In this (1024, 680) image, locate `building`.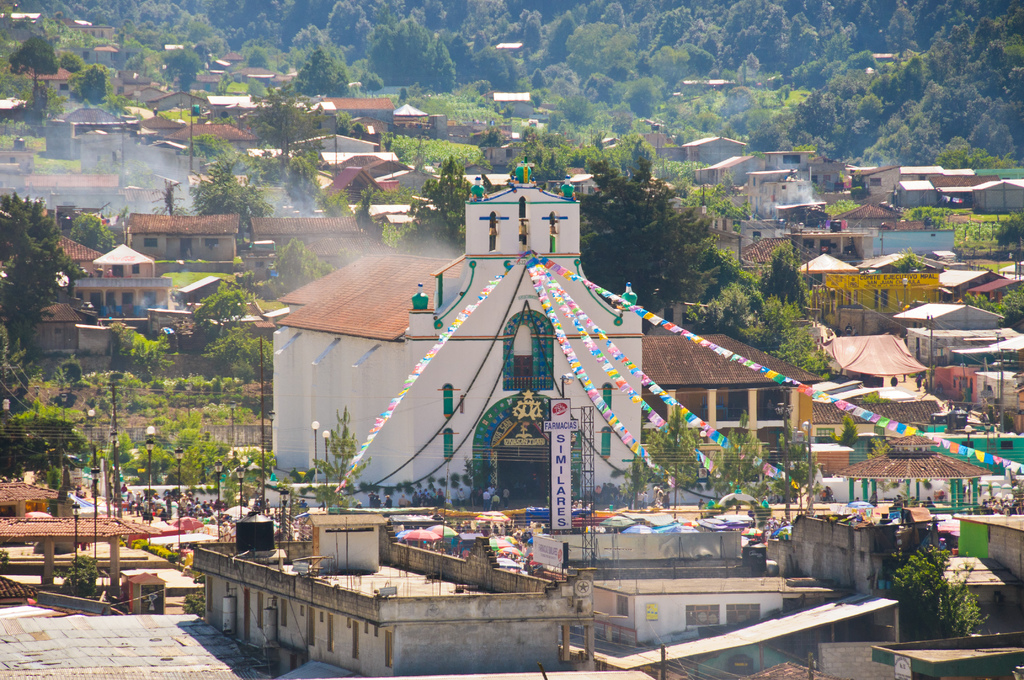
Bounding box: <box>255,219,357,256</box>.
